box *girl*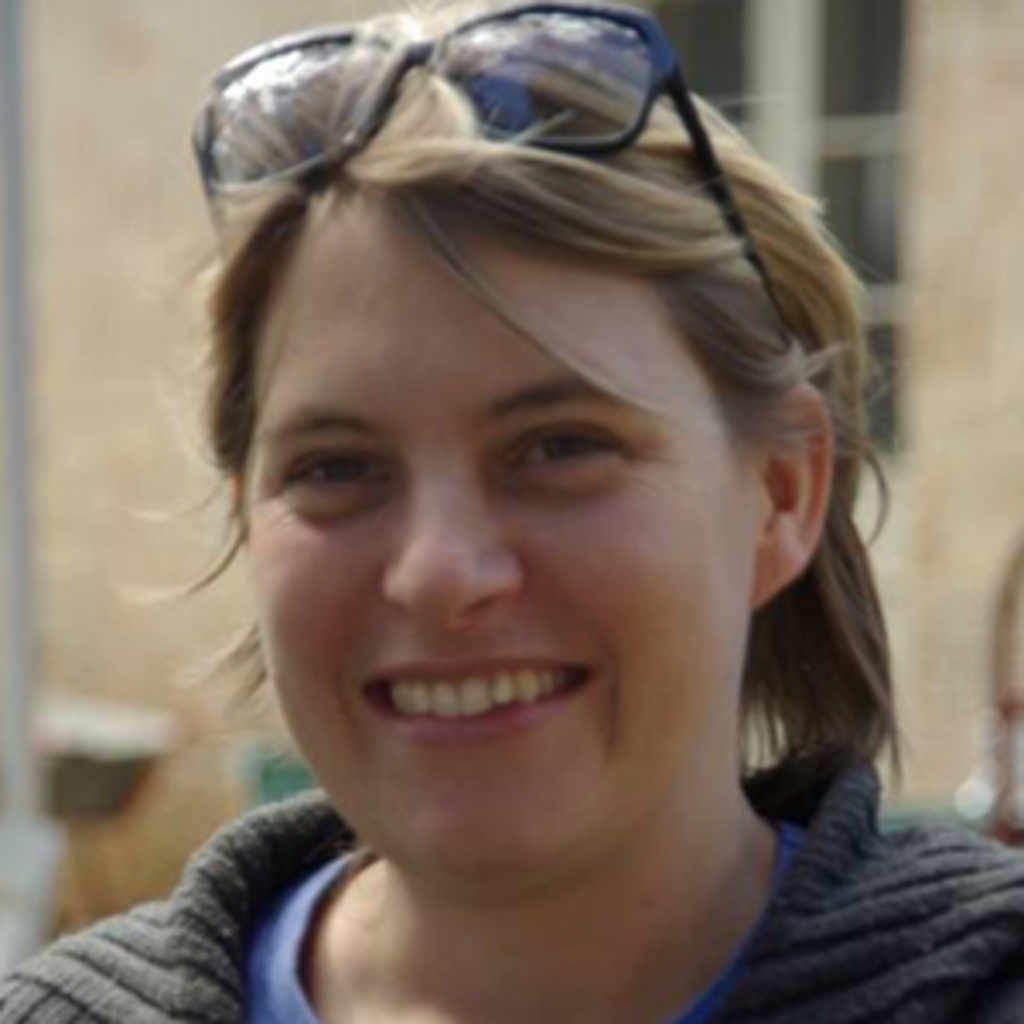
bbox=[0, 0, 1021, 1021]
